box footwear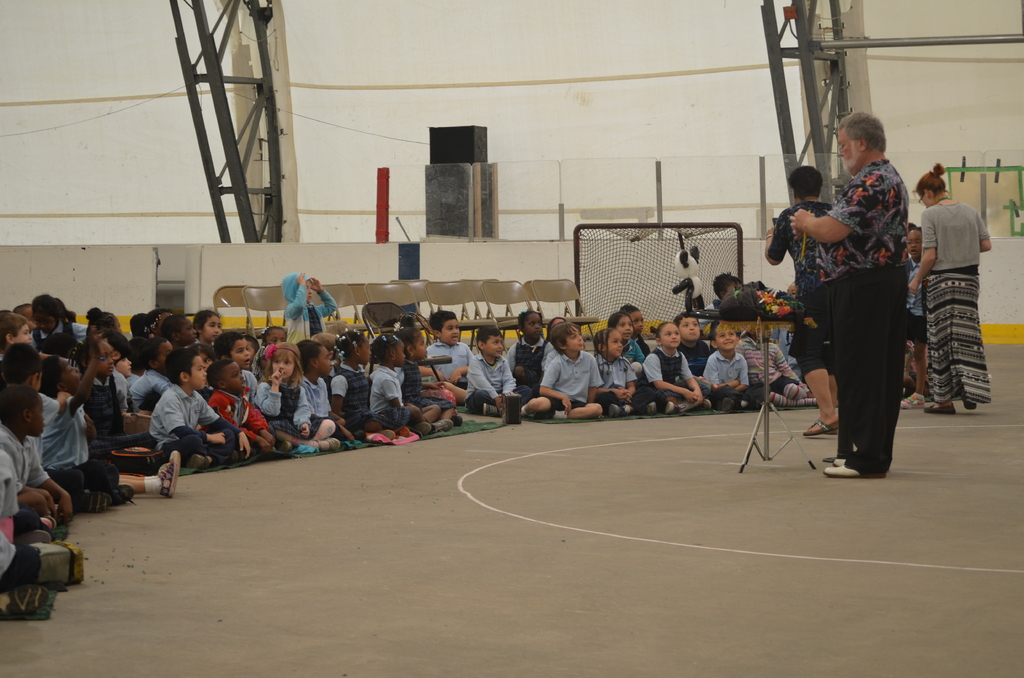
(x1=429, y1=419, x2=453, y2=430)
